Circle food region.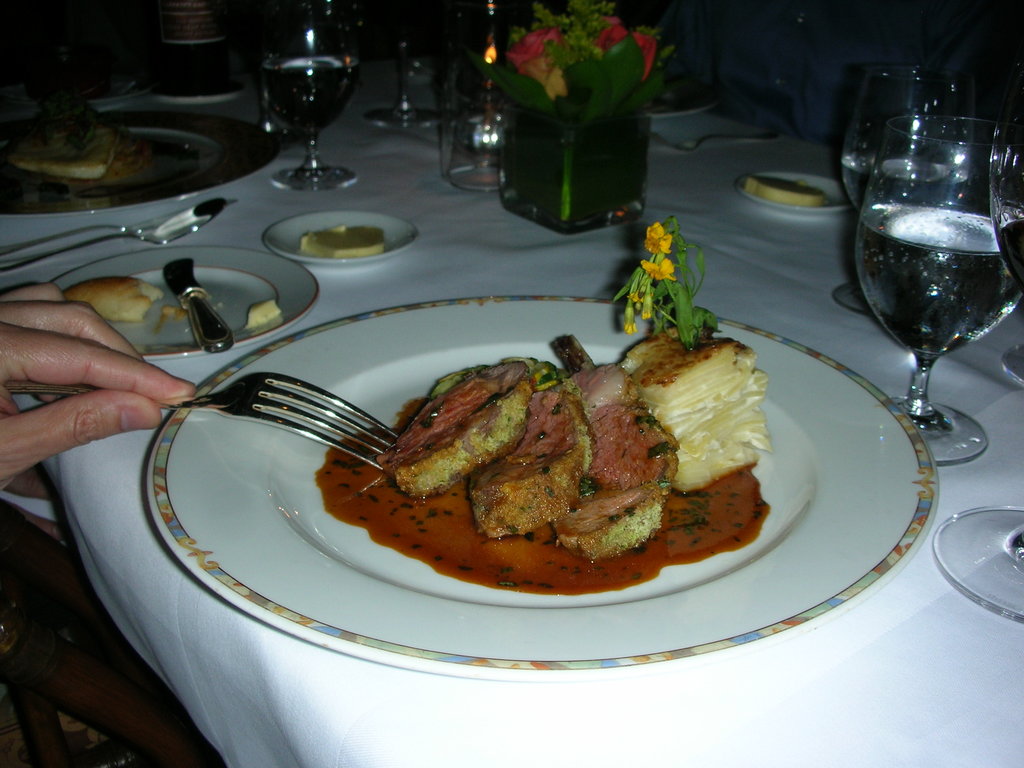
Region: [242, 298, 282, 328].
